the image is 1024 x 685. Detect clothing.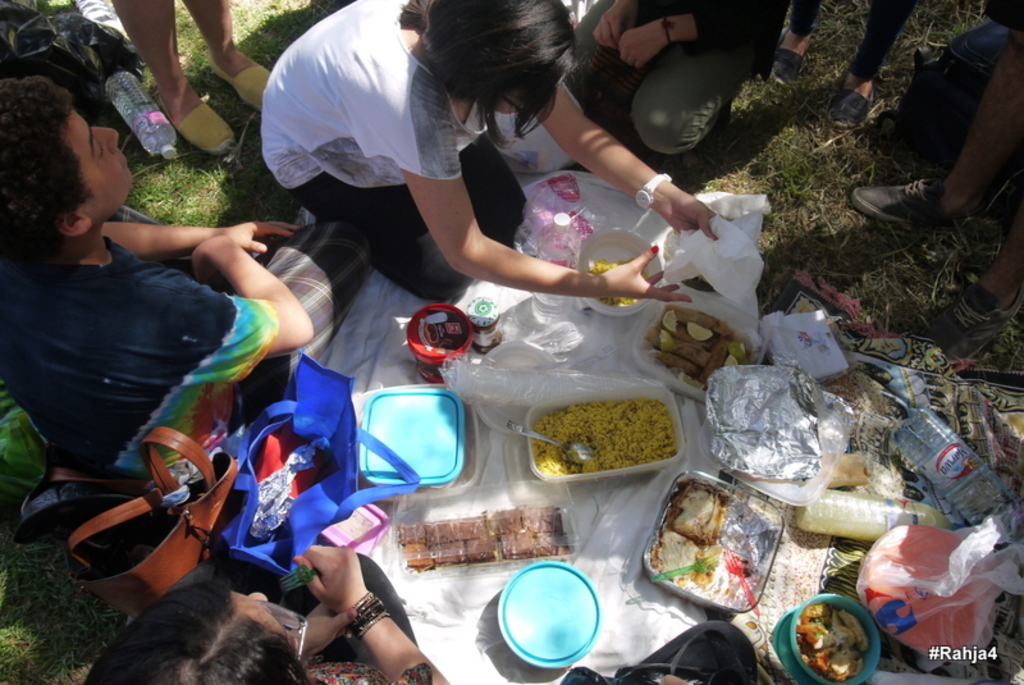
Detection: 786/0/914/79.
